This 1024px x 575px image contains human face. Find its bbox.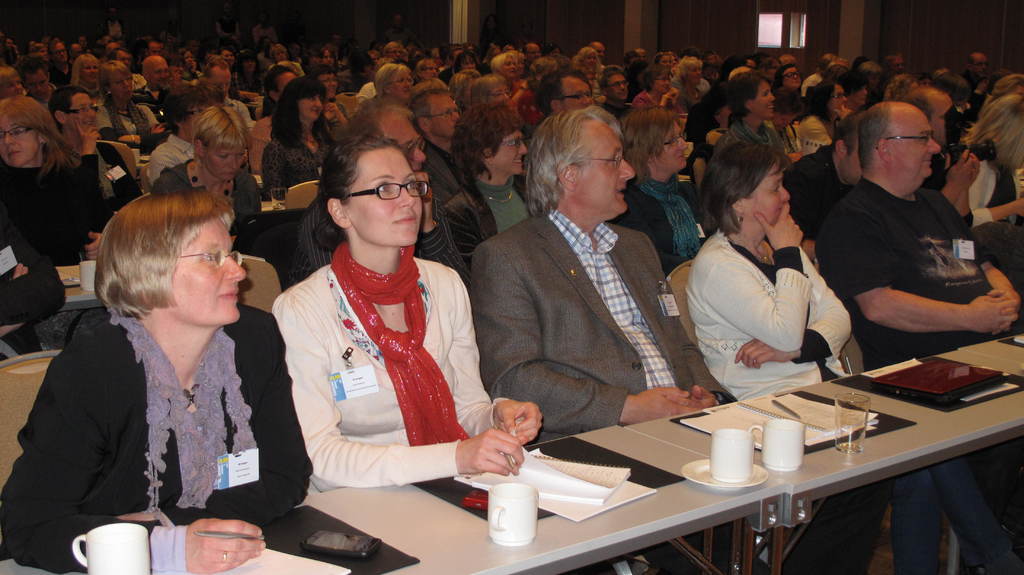
[785,68,800,90].
